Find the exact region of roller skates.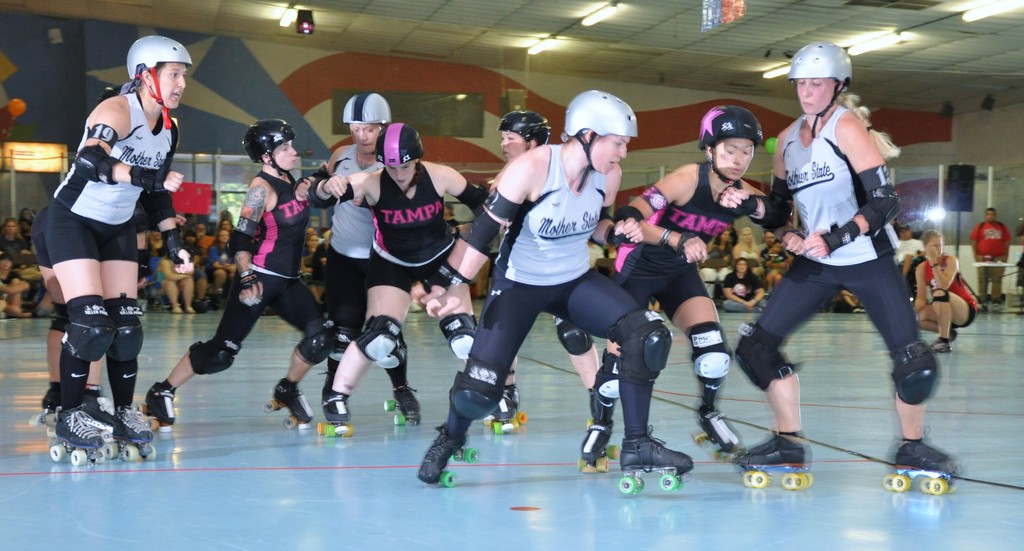
Exact region: 81 386 113 429.
